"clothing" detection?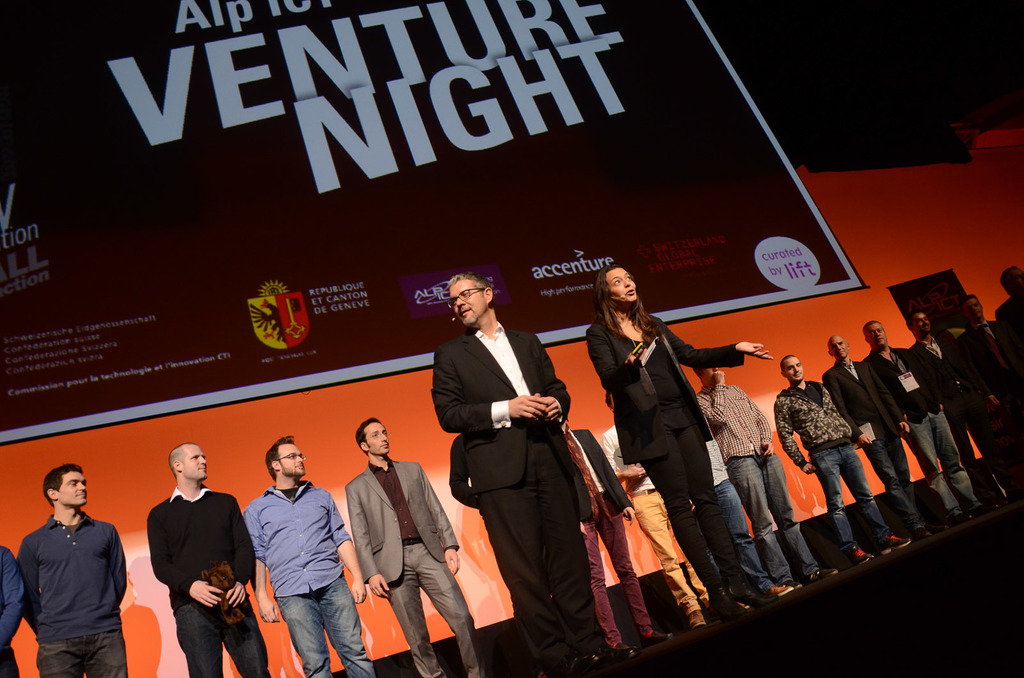
(x1=594, y1=322, x2=751, y2=606)
